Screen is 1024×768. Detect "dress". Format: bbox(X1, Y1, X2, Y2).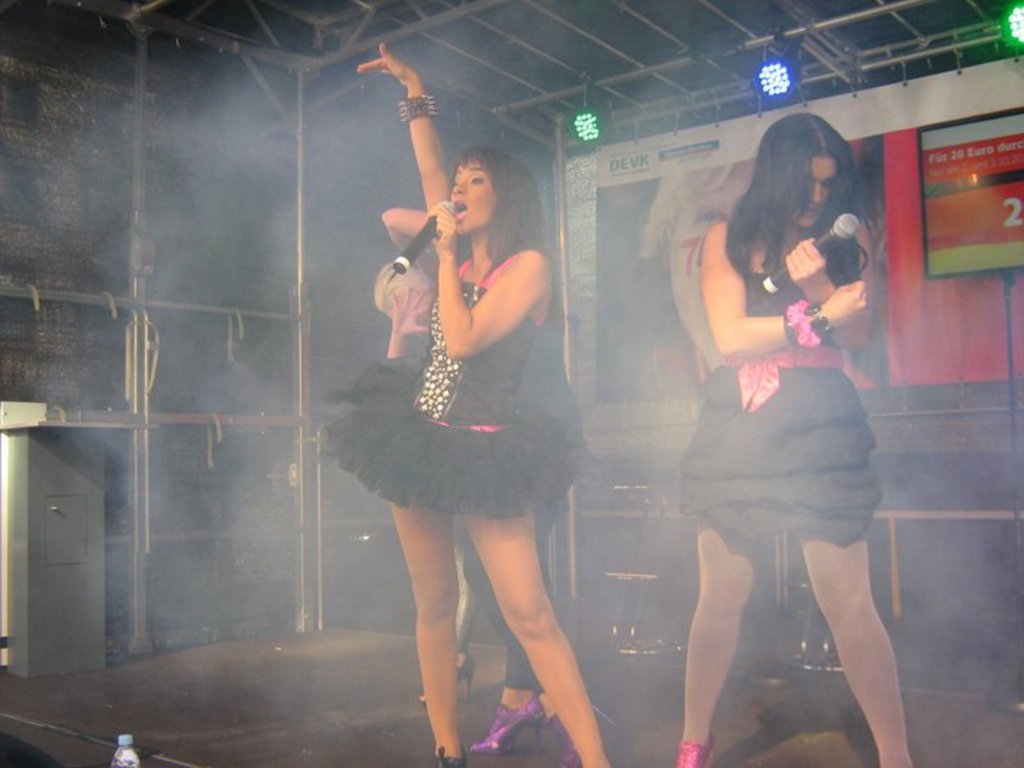
bbox(358, 206, 570, 513).
